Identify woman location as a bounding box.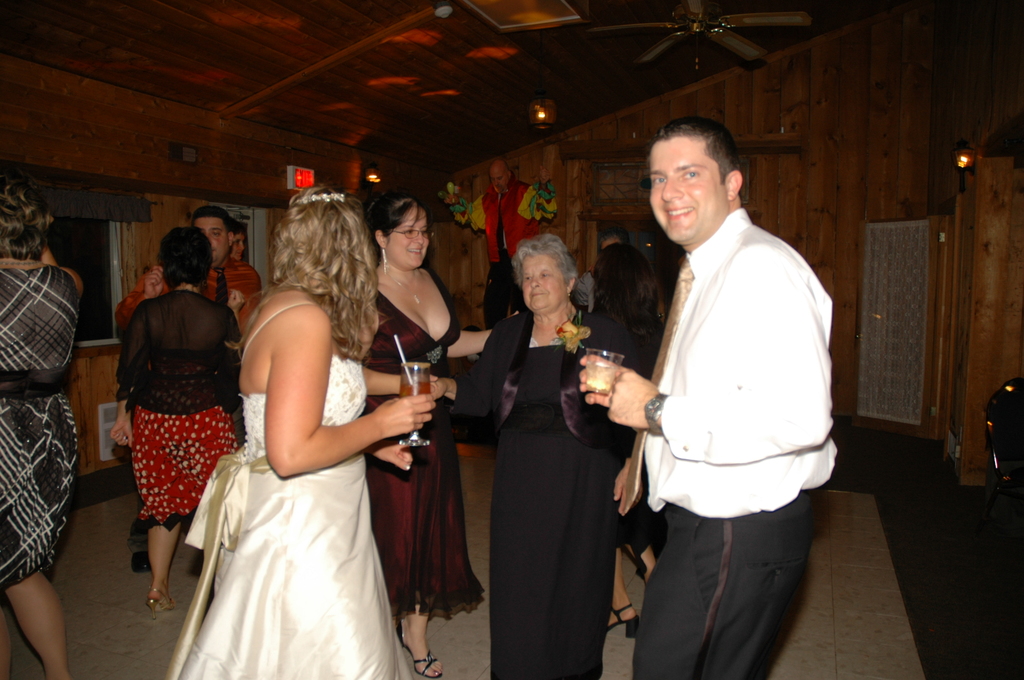
<region>575, 239, 664, 640</region>.
